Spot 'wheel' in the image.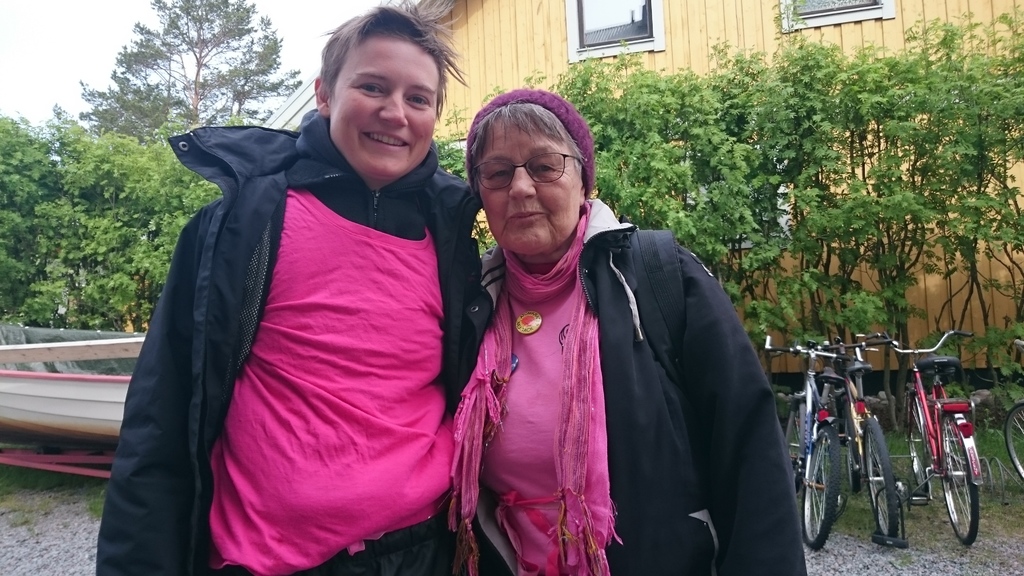
'wheel' found at [945, 424, 987, 553].
